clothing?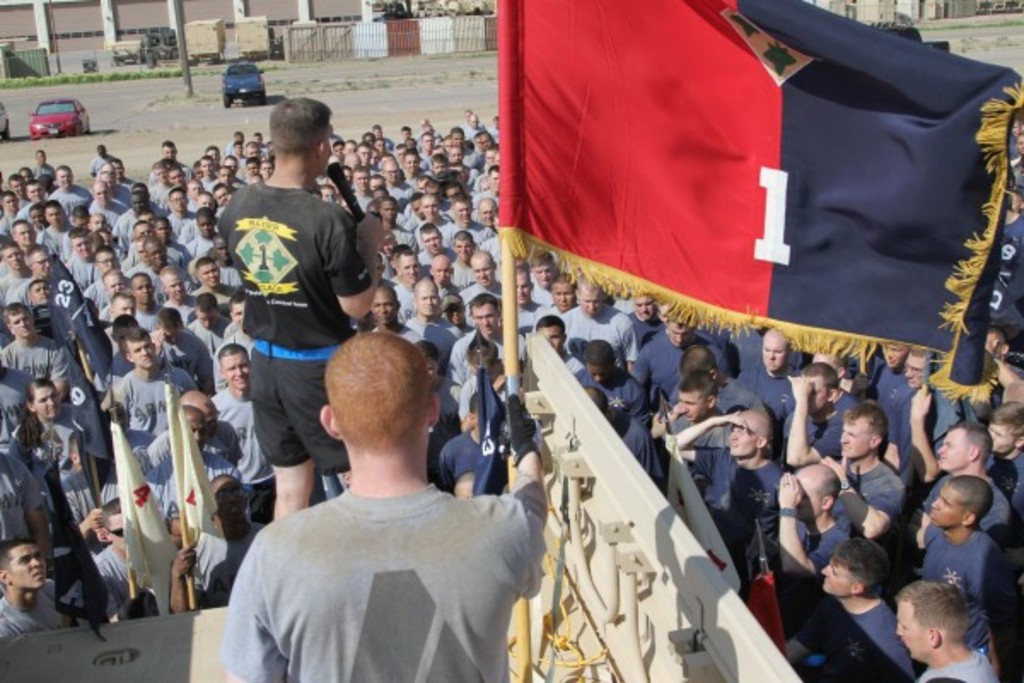
<region>155, 422, 253, 454</region>
